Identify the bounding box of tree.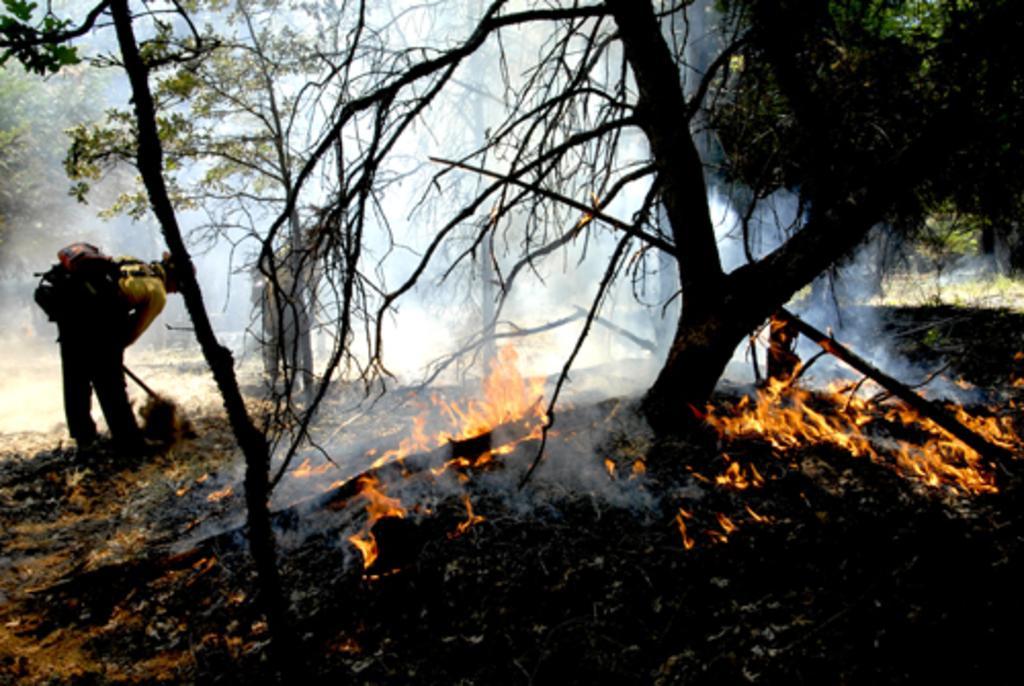
BBox(66, 0, 383, 414).
